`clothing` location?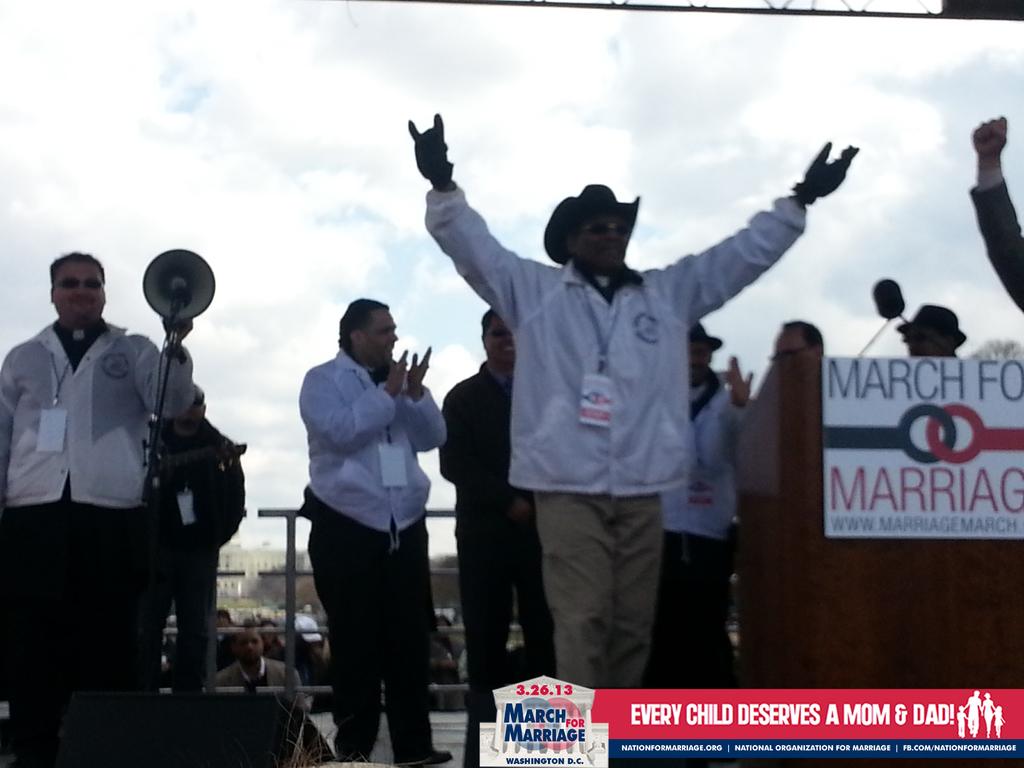
[444, 344, 534, 709]
